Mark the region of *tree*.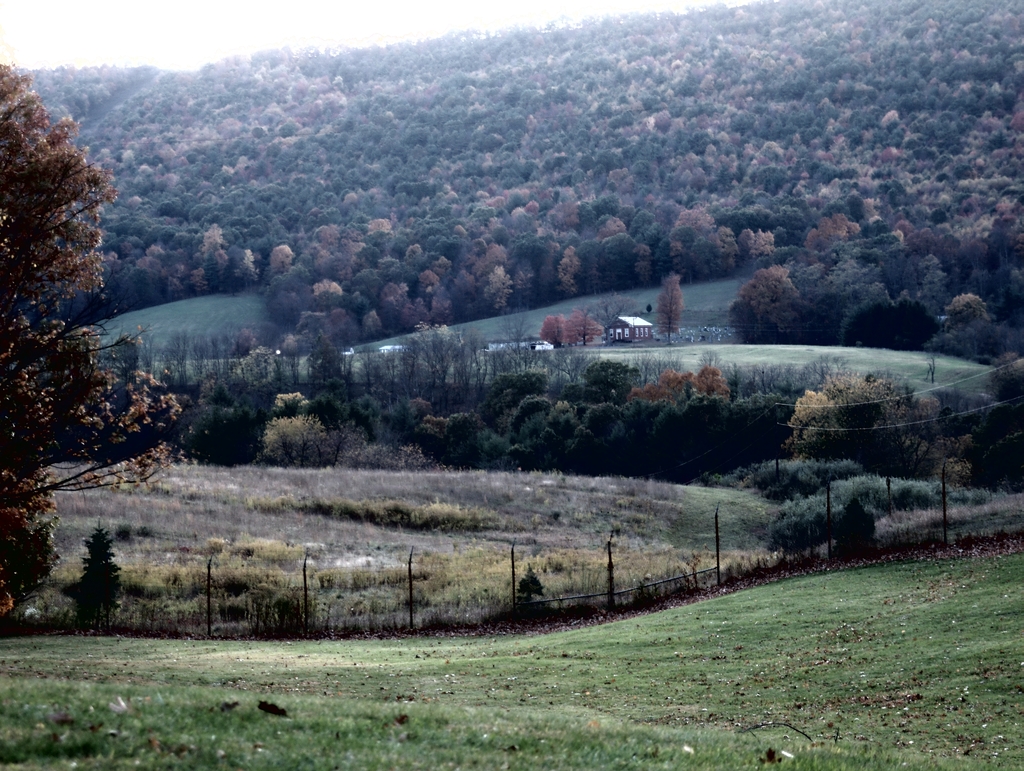
Region: 0/63/206/626.
